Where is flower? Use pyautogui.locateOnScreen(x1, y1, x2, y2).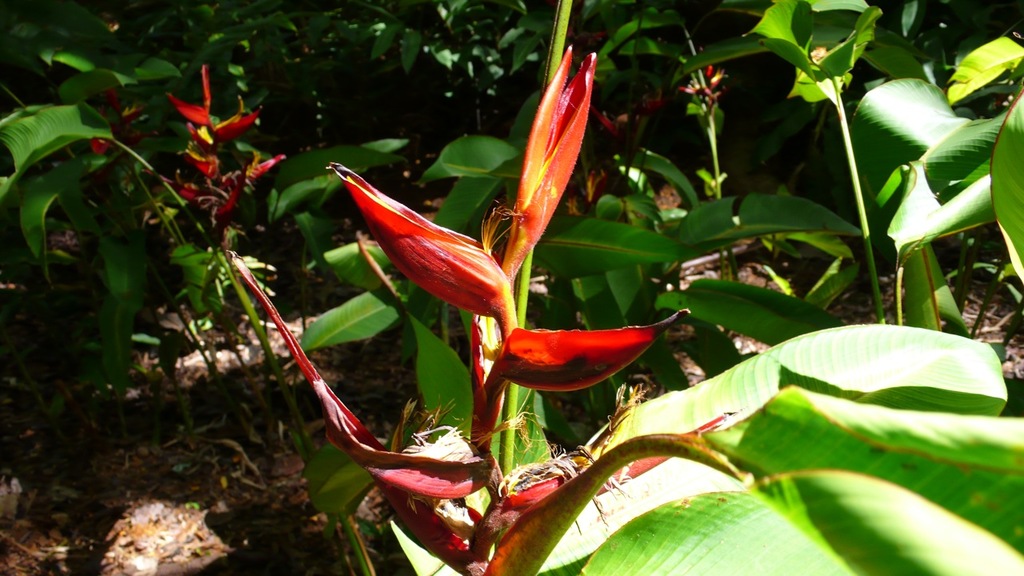
pyautogui.locateOnScreen(202, 63, 216, 108).
